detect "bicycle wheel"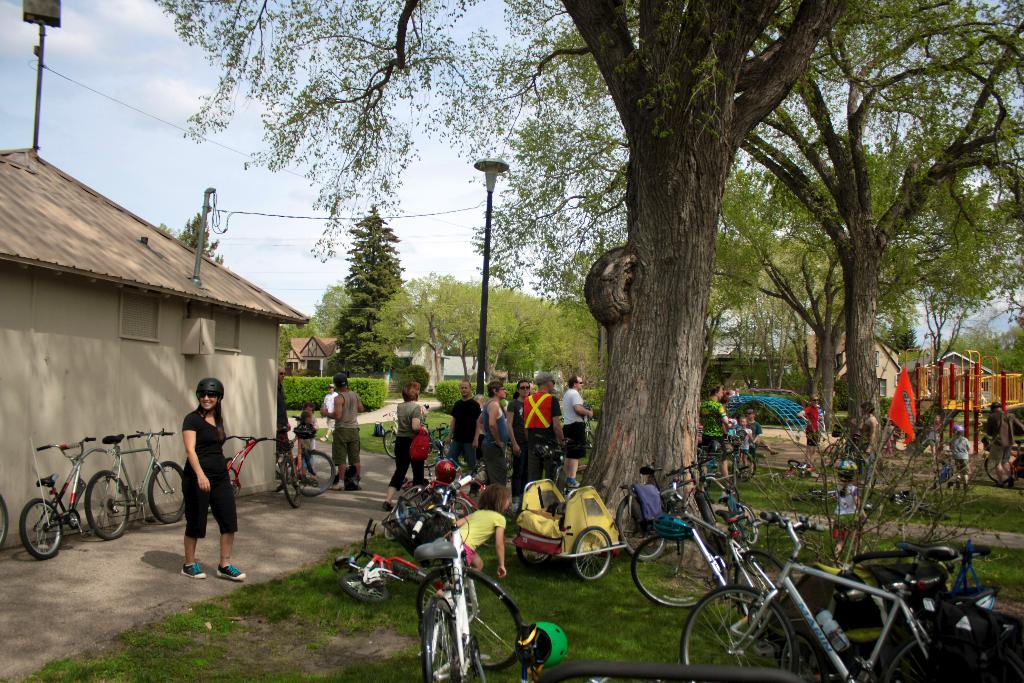
bbox=[84, 468, 125, 536]
